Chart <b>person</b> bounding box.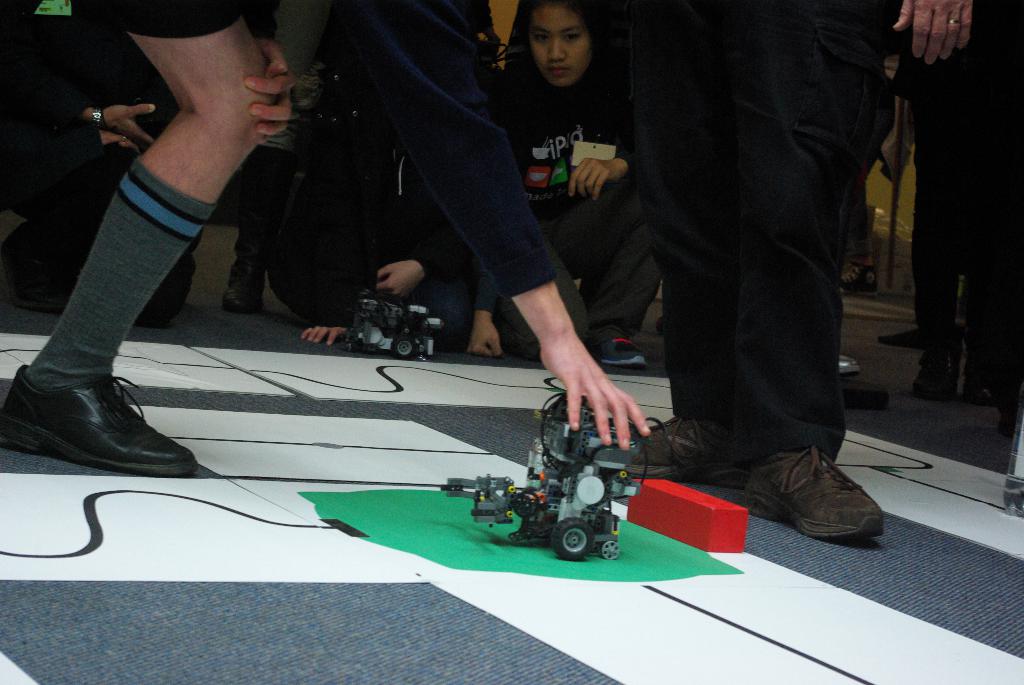
Charted: rect(616, 0, 976, 540).
